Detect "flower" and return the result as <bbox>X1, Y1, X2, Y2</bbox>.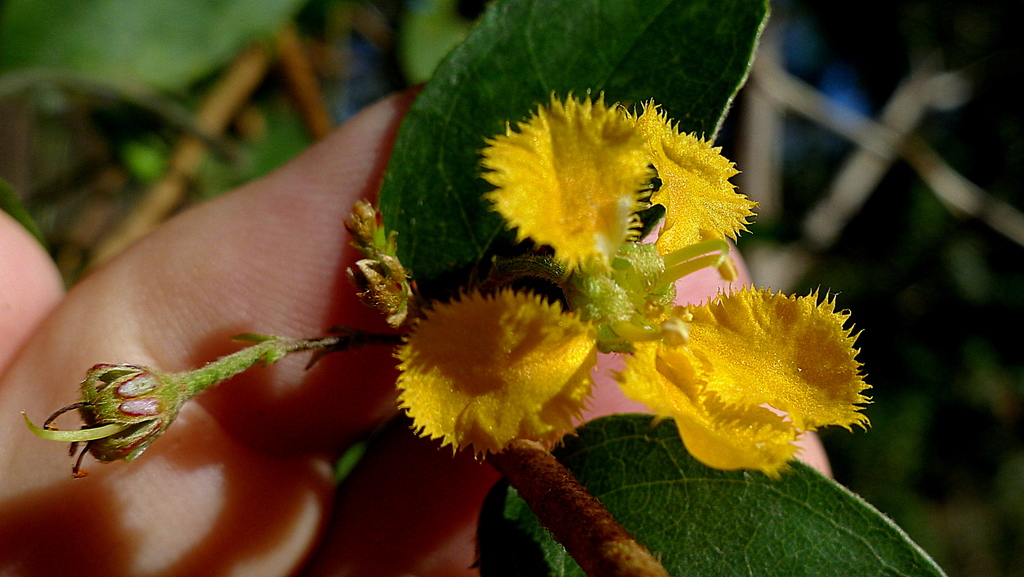
<bbox>608, 283, 879, 476</bbox>.
